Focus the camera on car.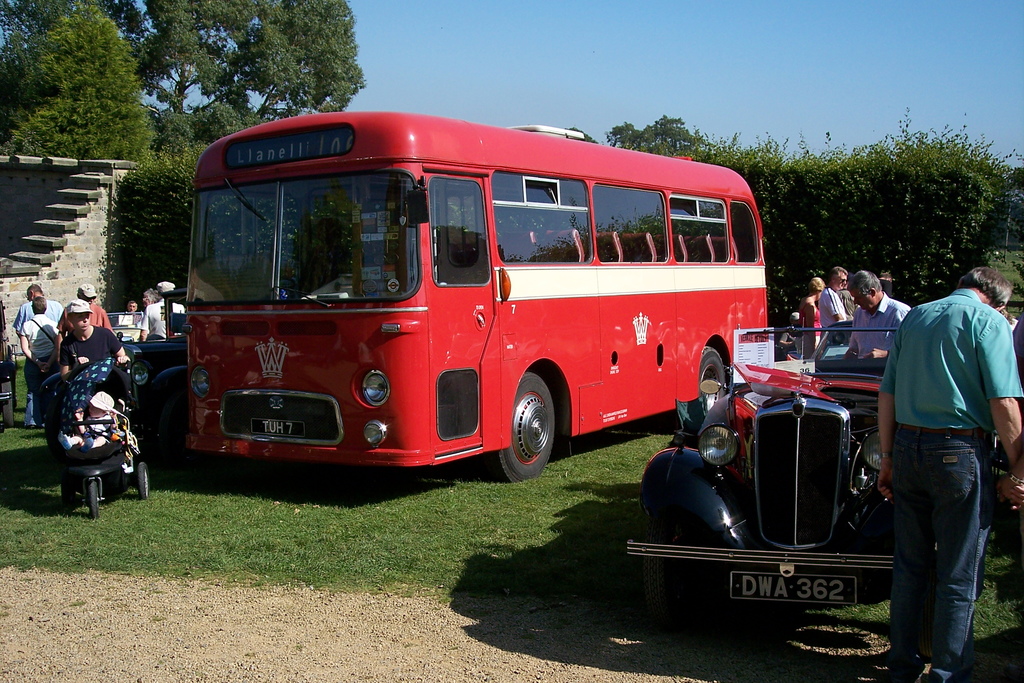
Focus region: 623 324 999 614.
